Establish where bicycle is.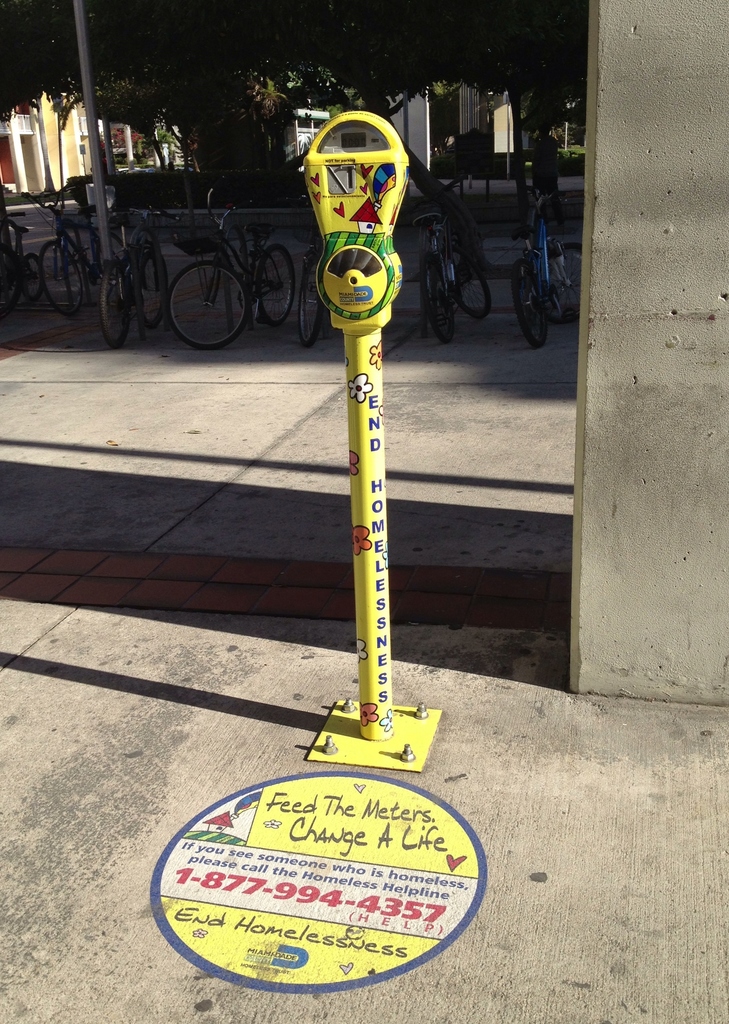
Established at {"left": 0, "top": 207, "right": 44, "bottom": 319}.
